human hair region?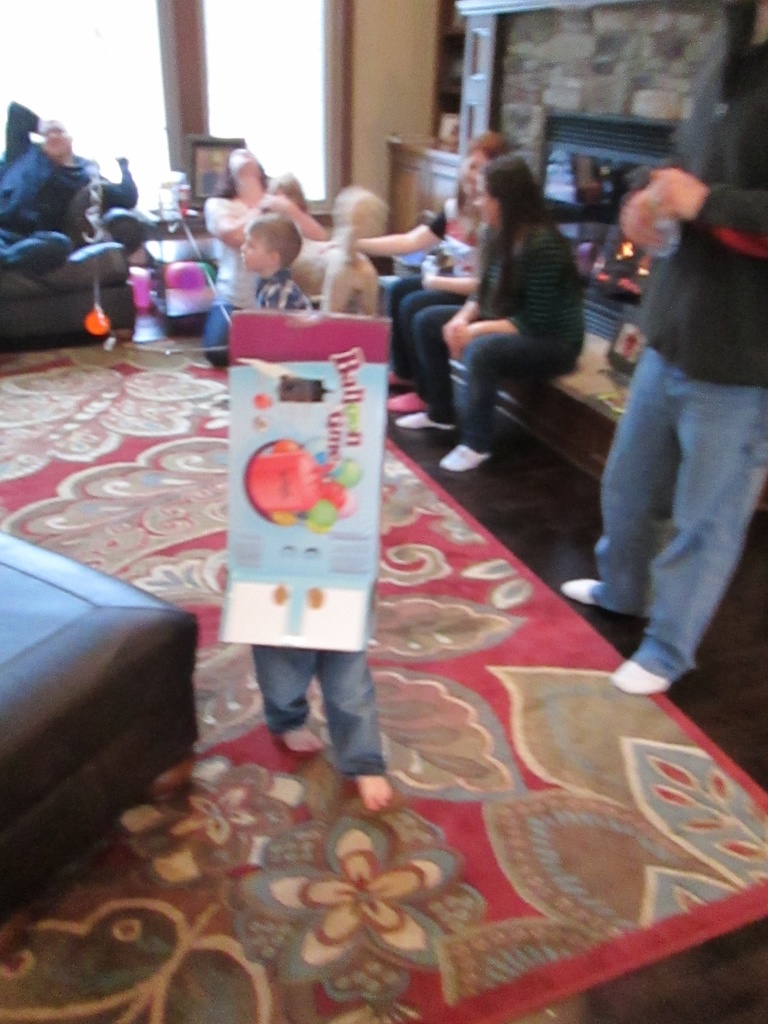
246/213/299/273
